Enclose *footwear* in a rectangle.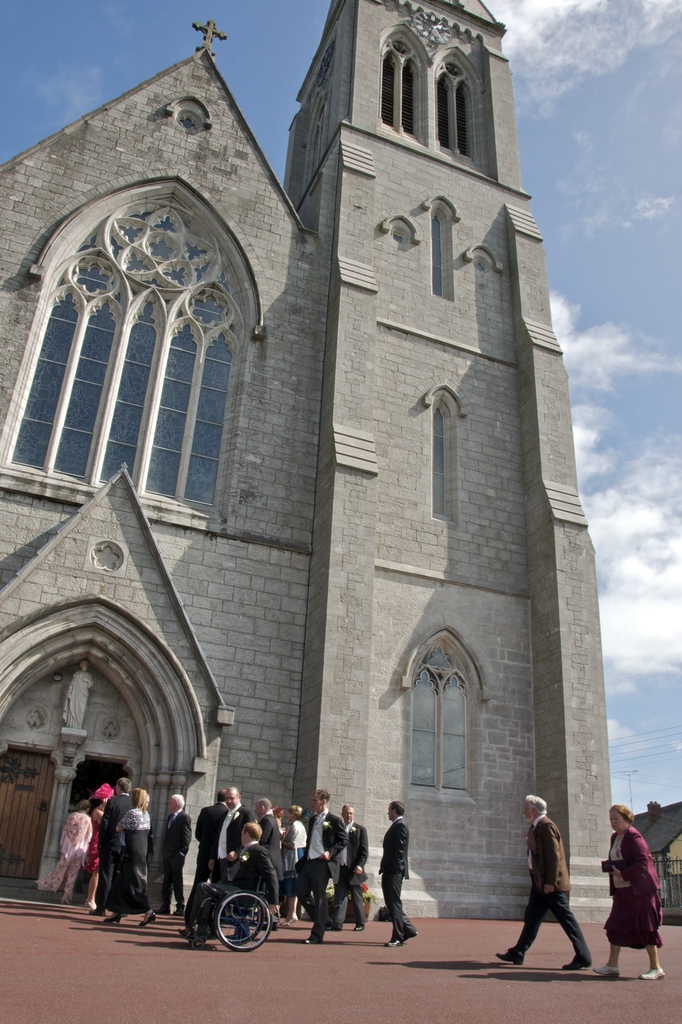
box(386, 941, 403, 945).
